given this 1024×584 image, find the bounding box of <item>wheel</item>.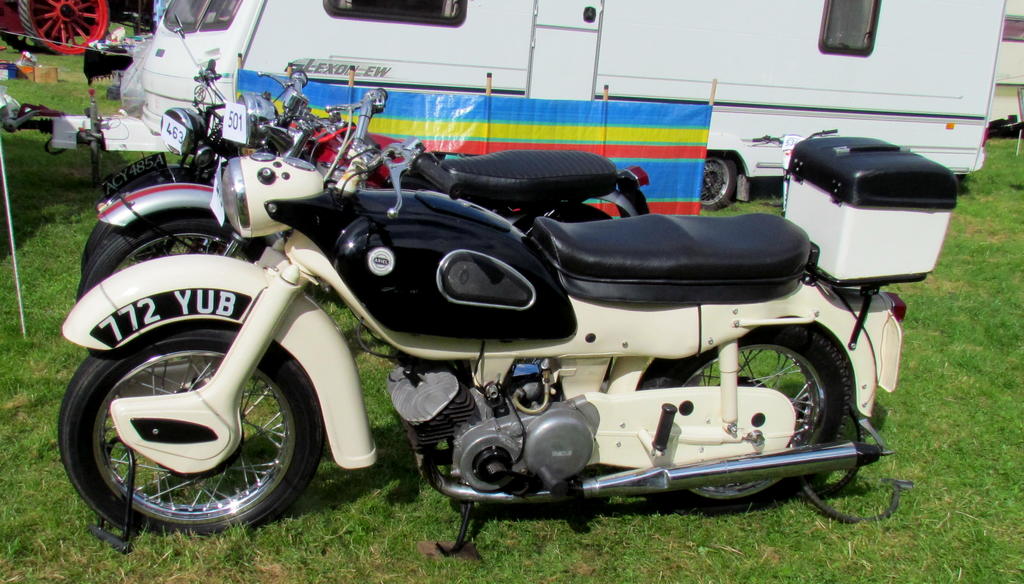
13,0,113,58.
